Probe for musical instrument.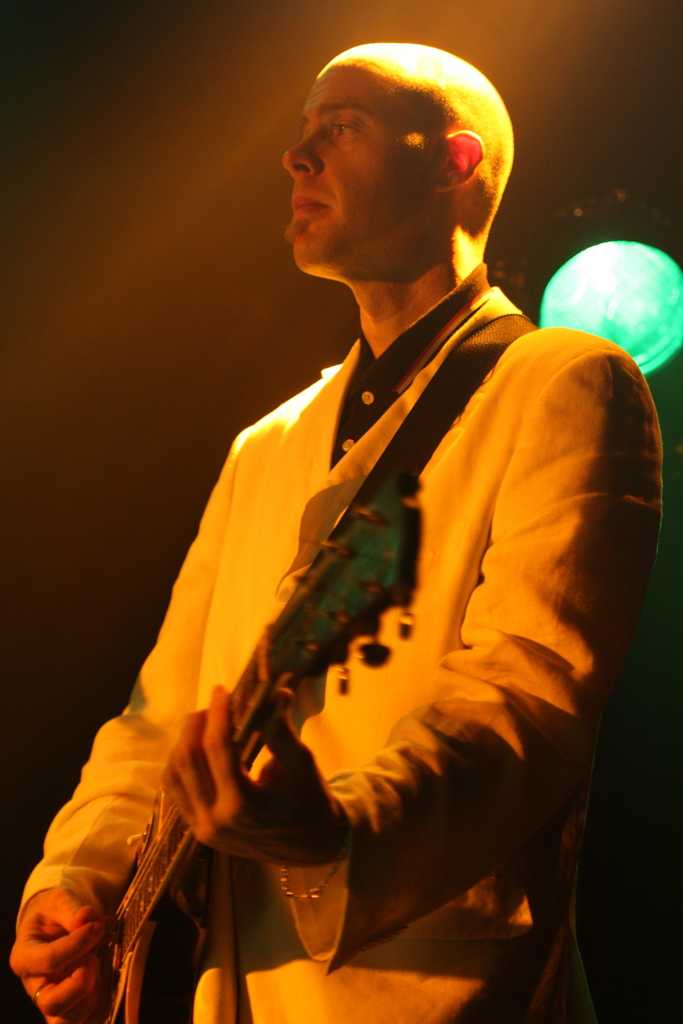
Probe result: box(75, 469, 438, 1023).
